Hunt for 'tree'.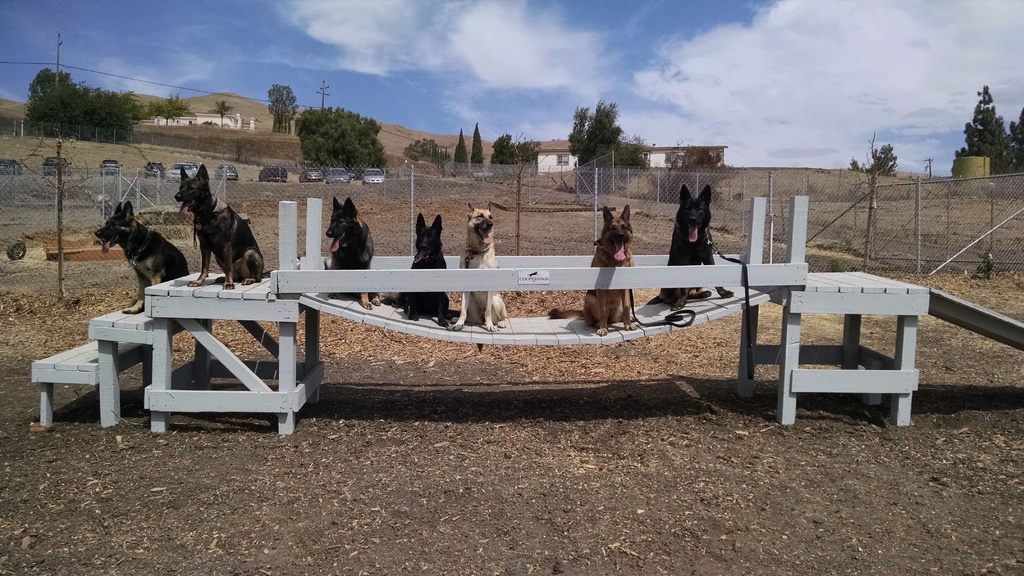
Hunted down at bbox=[289, 101, 387, 172].
